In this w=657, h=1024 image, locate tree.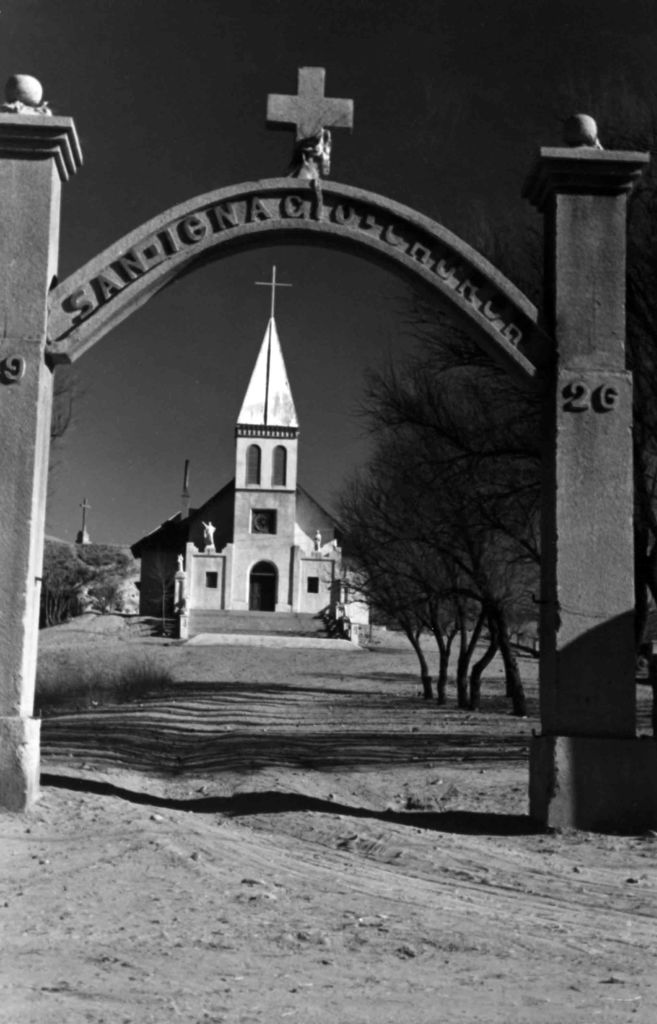
Bounding box: <bbox>42, 540, 130, 635</bbox>.
